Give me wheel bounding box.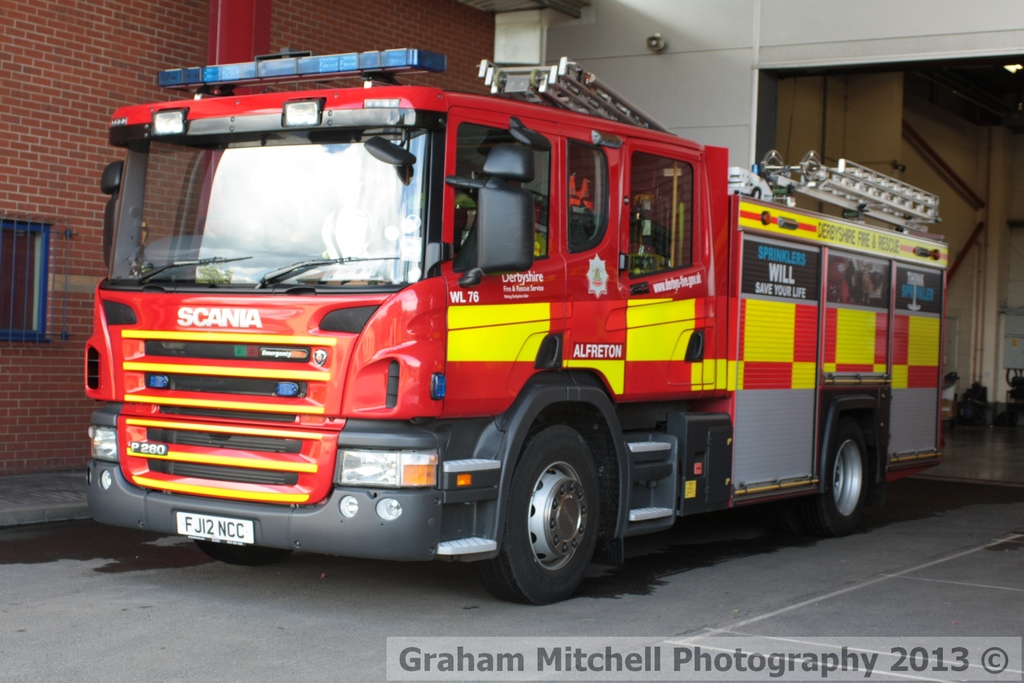
(808,421,870,535).
